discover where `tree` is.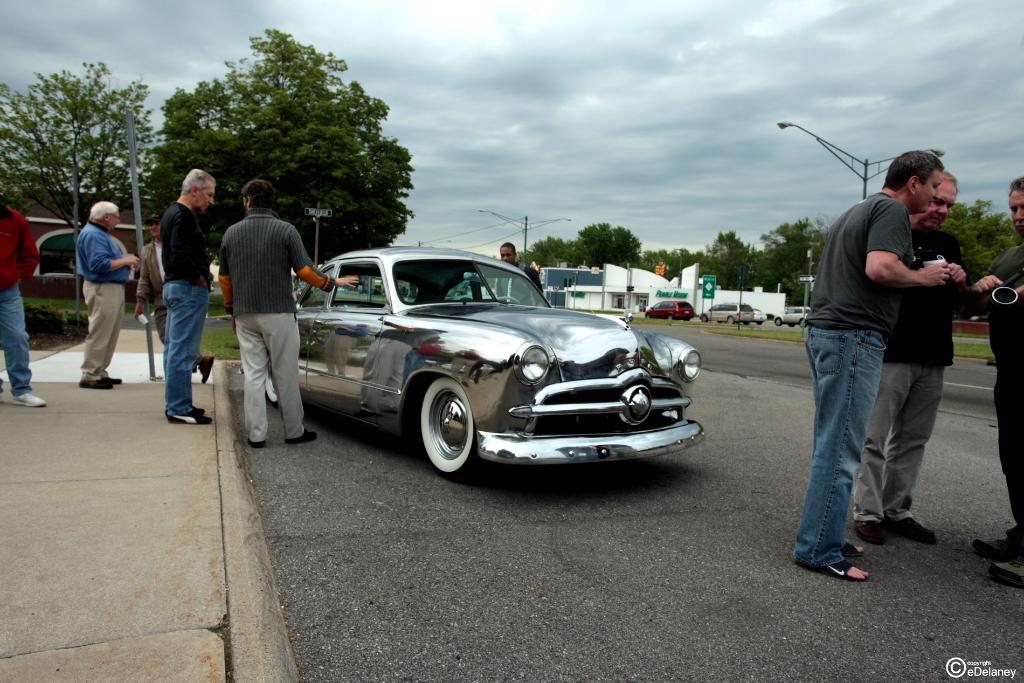
Discovered at (x1=964, y1=195, x2=1021, y2=261).
